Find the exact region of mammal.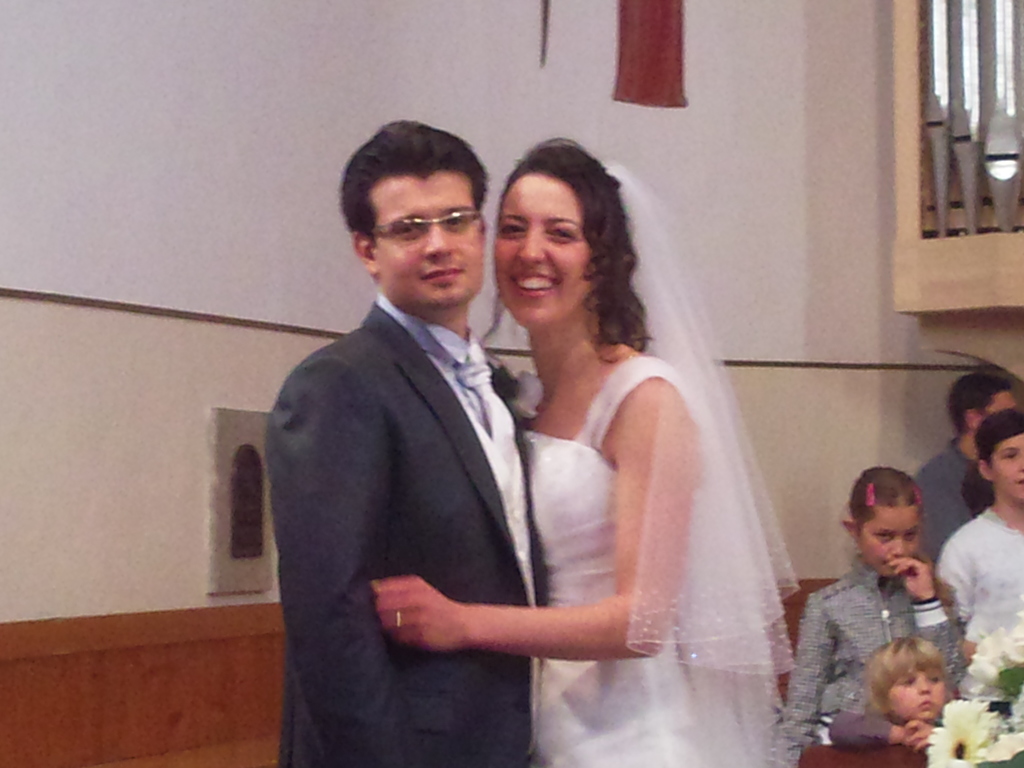
Exact region: region(938, 408, 1023, 653).
